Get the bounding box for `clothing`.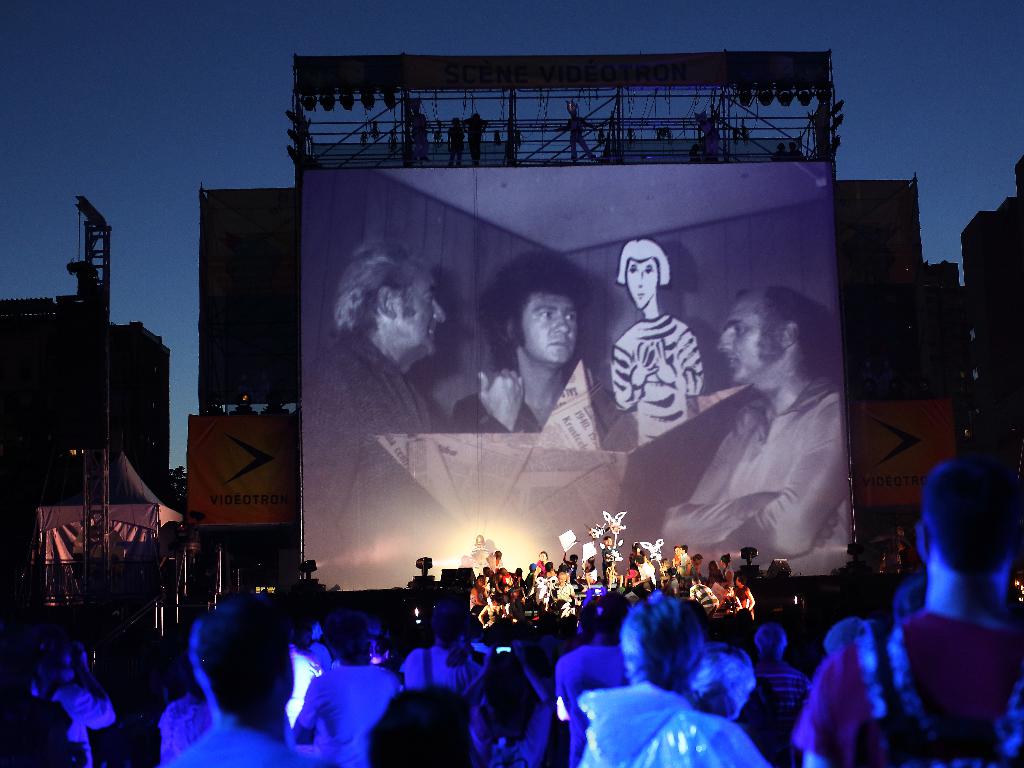
{"left": 669, "top": 321, "right": 852, "bottom": 574}.
